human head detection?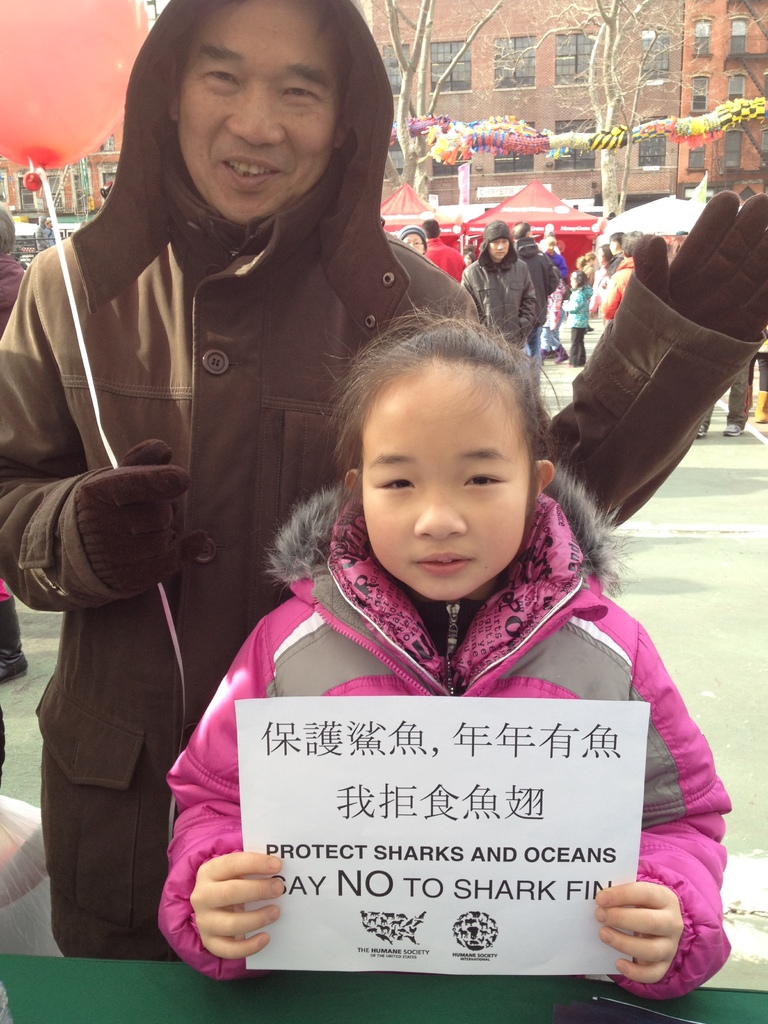
(168, 0, 347, 223)
